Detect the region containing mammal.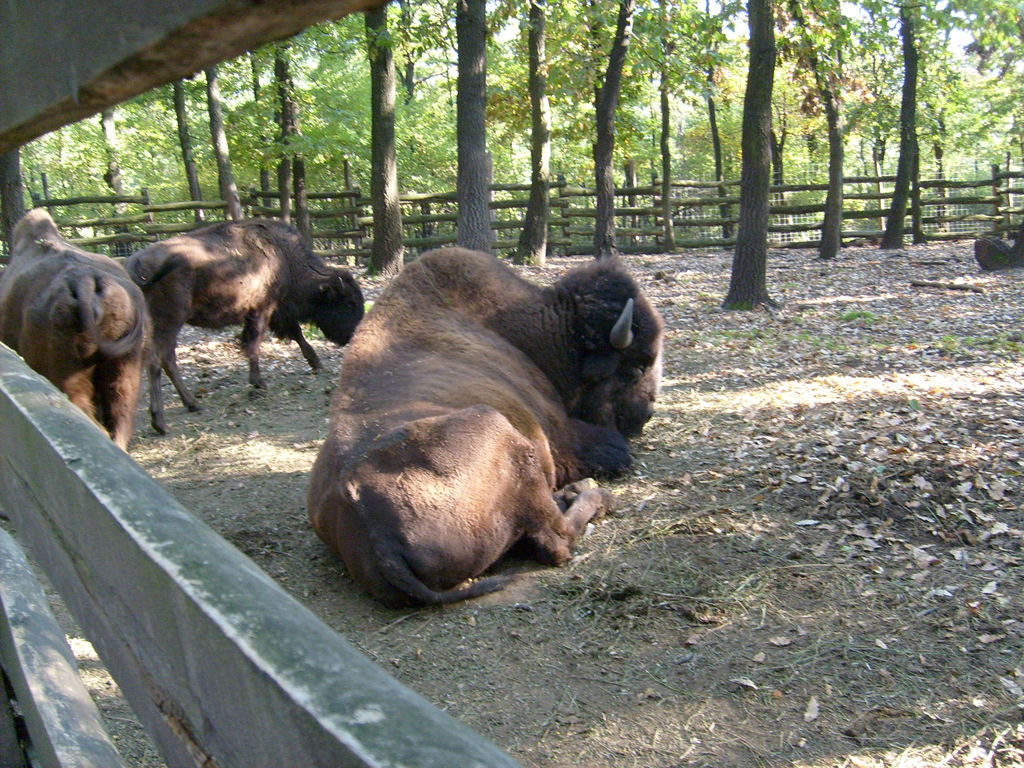
[left=280, top=225, right=673, bottom=638].
